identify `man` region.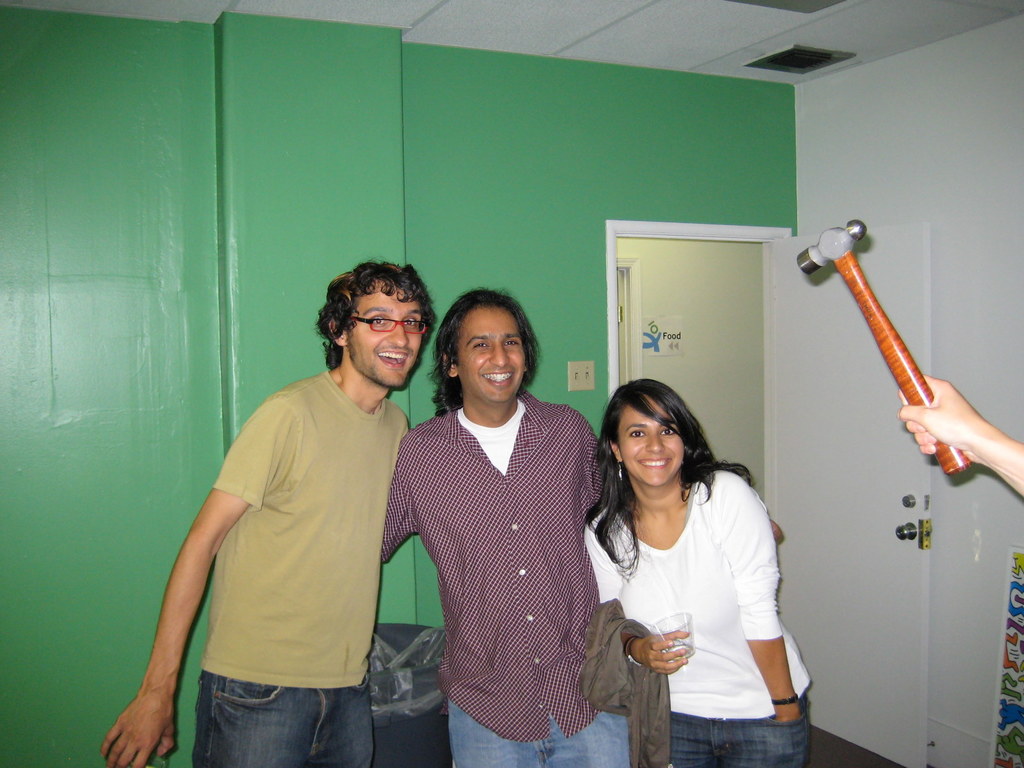
Region: x1=375 y1=283 x2=614 y2=767.
